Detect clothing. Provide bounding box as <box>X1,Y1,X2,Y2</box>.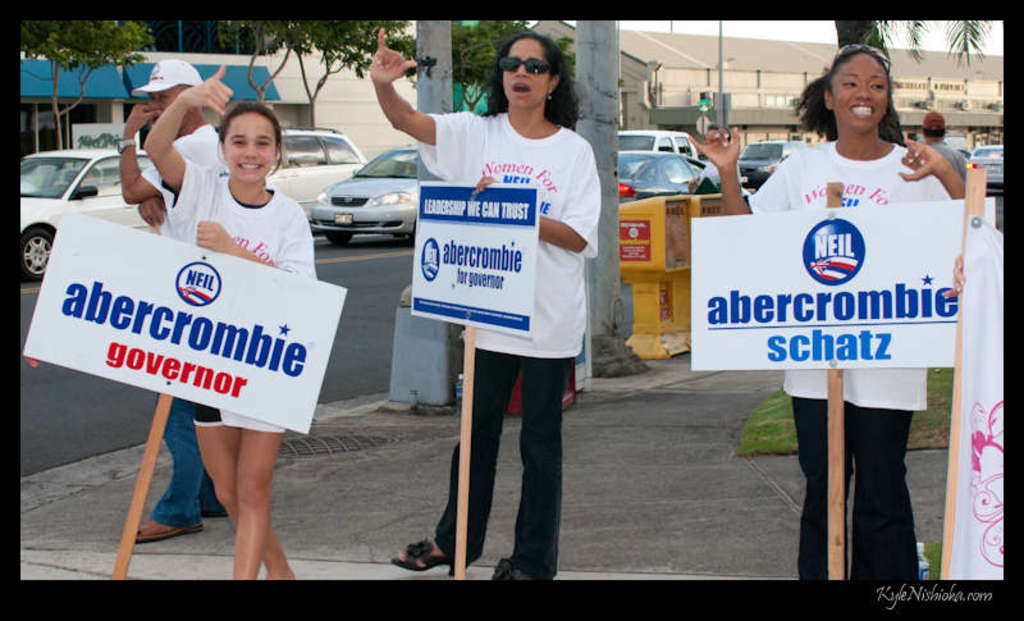
<box>150,127,237,540</box>.
